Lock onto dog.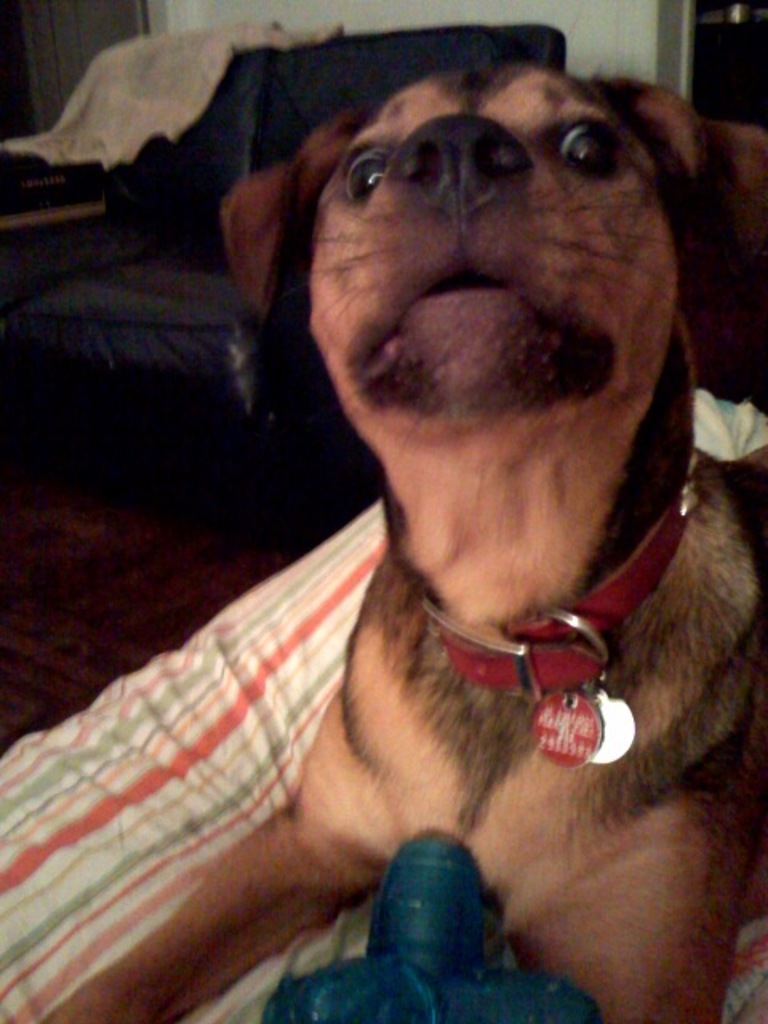
Locked: crop(35, 66, 766, 1022).
